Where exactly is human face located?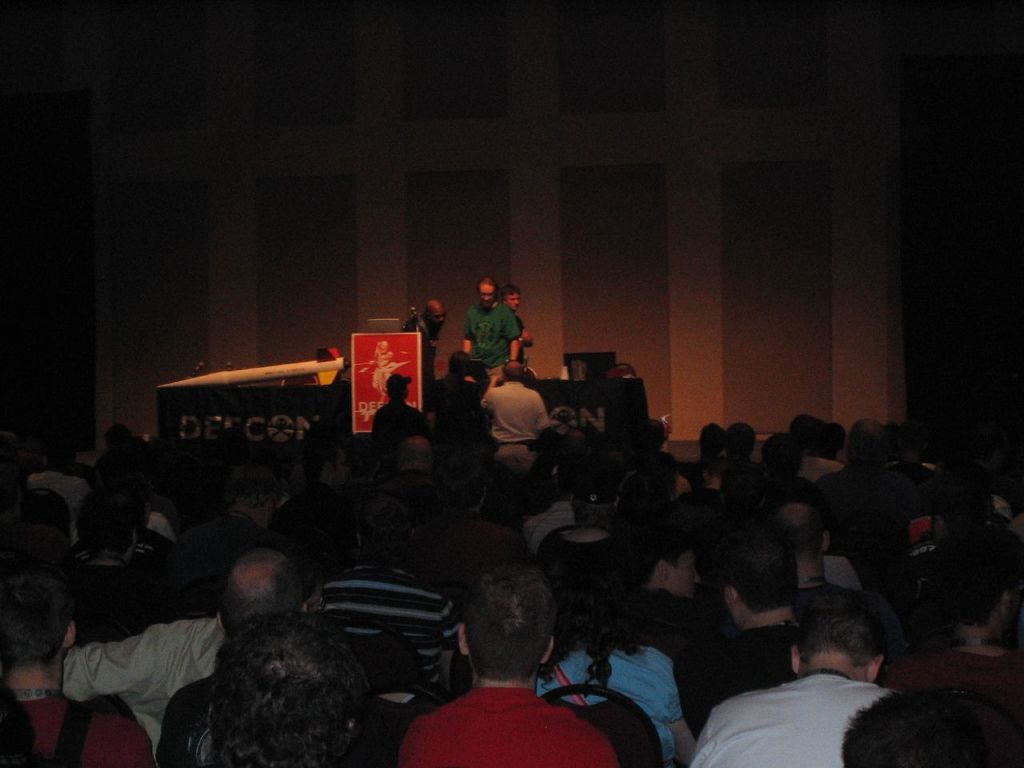
Its bounding box is region(510, 292, 522, 308).
